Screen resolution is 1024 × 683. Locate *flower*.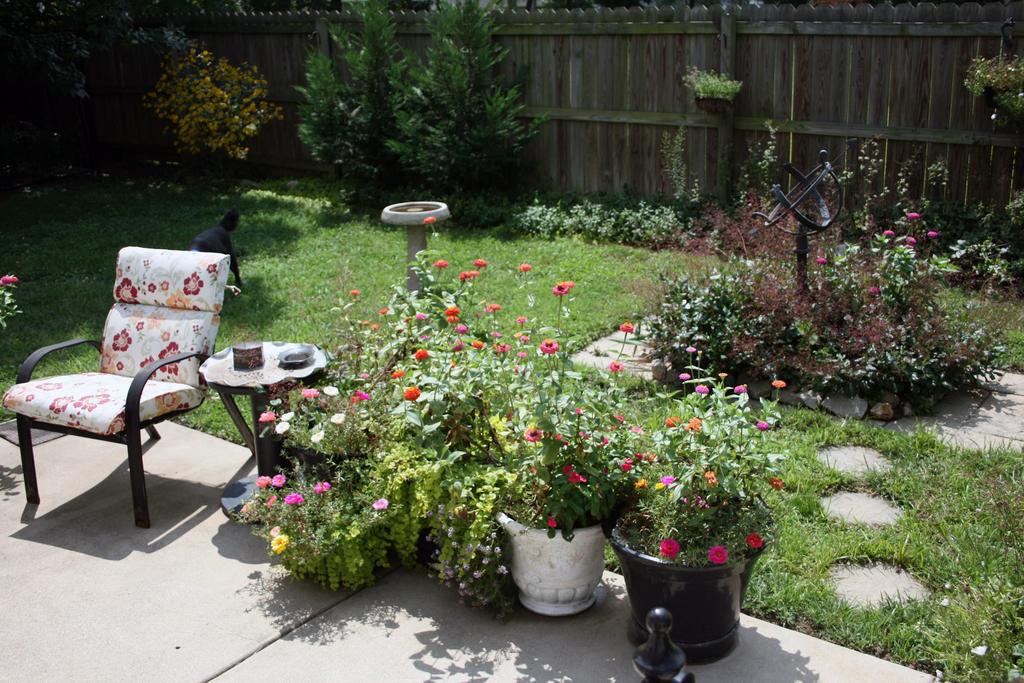
select_region(268, 531, 291, 558).
